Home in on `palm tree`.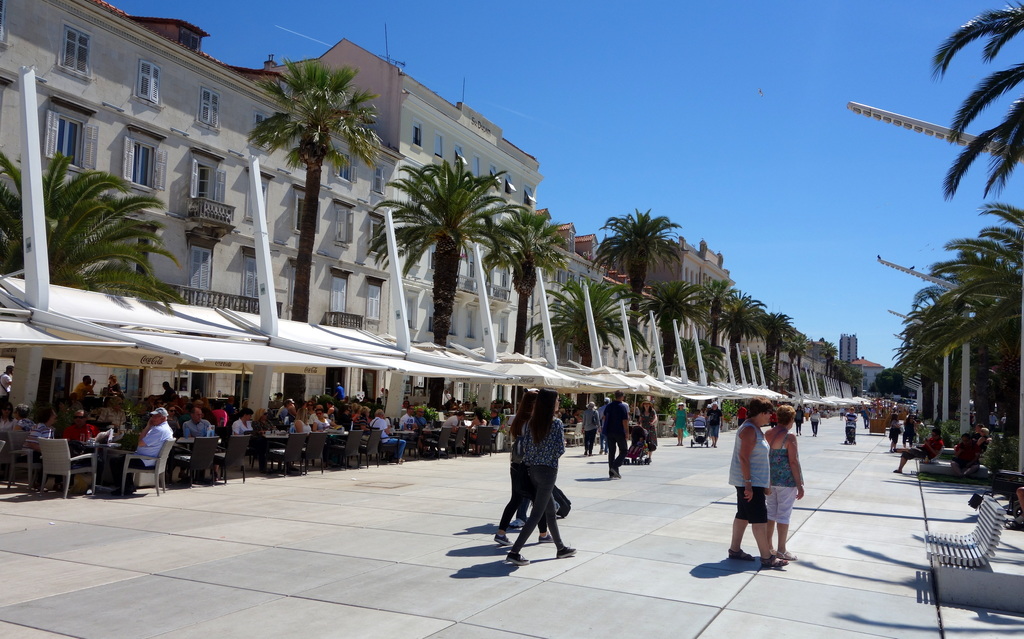
Homed in at <box>244,53,388,419</box>.
